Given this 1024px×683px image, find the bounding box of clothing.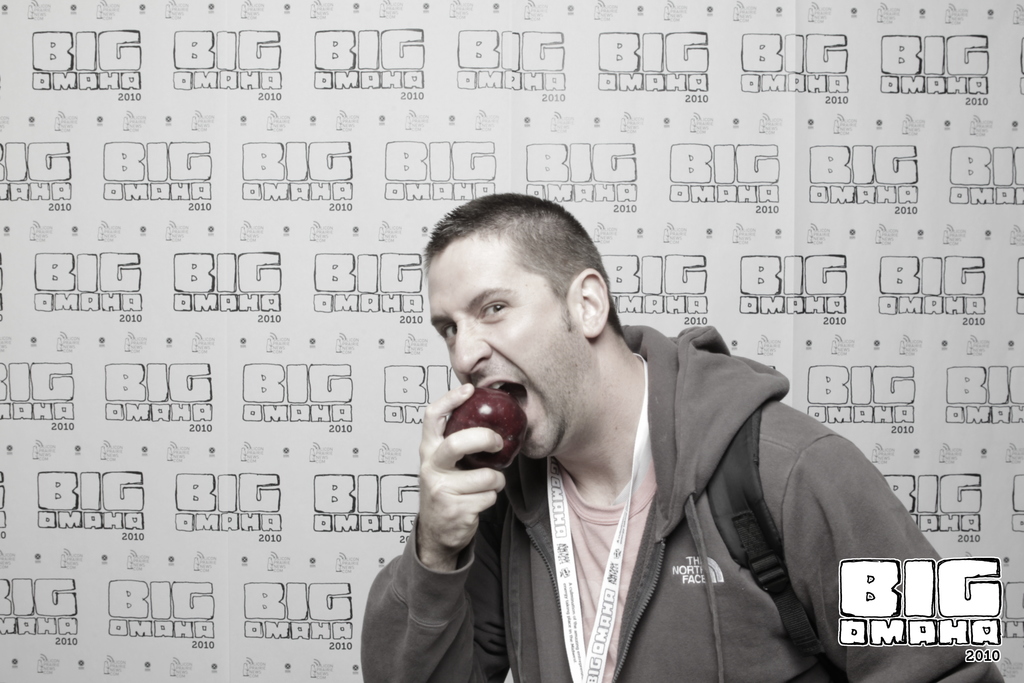
locate(383, 318, 923, 682).
